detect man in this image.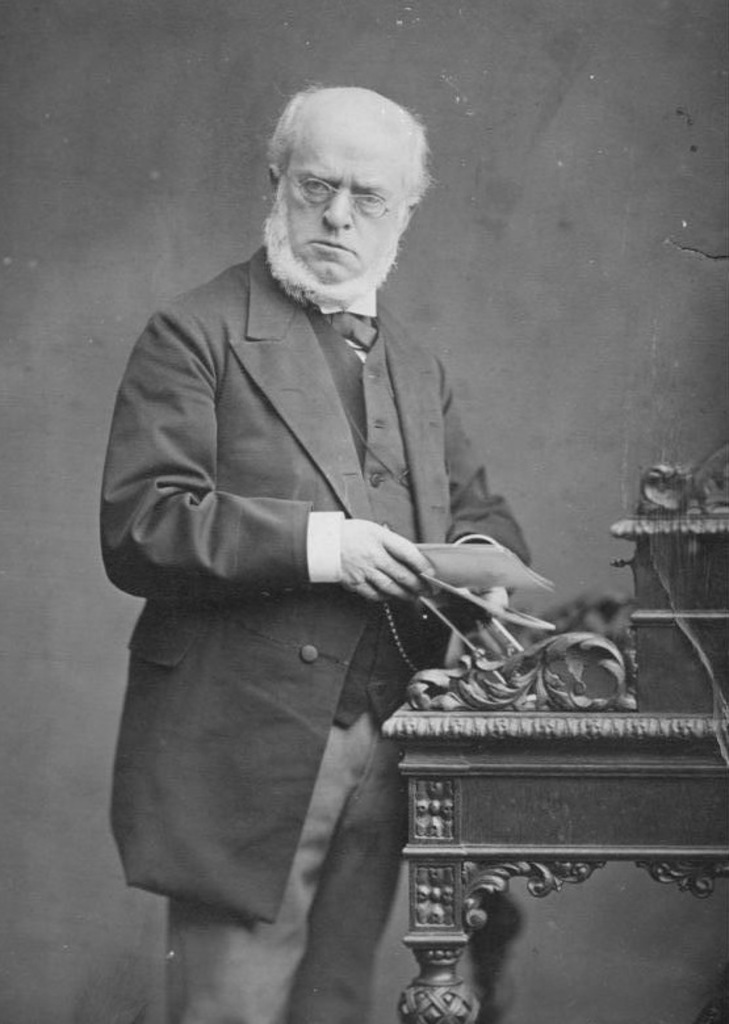
Detection: BBox(101, 83, 535, 1023).
